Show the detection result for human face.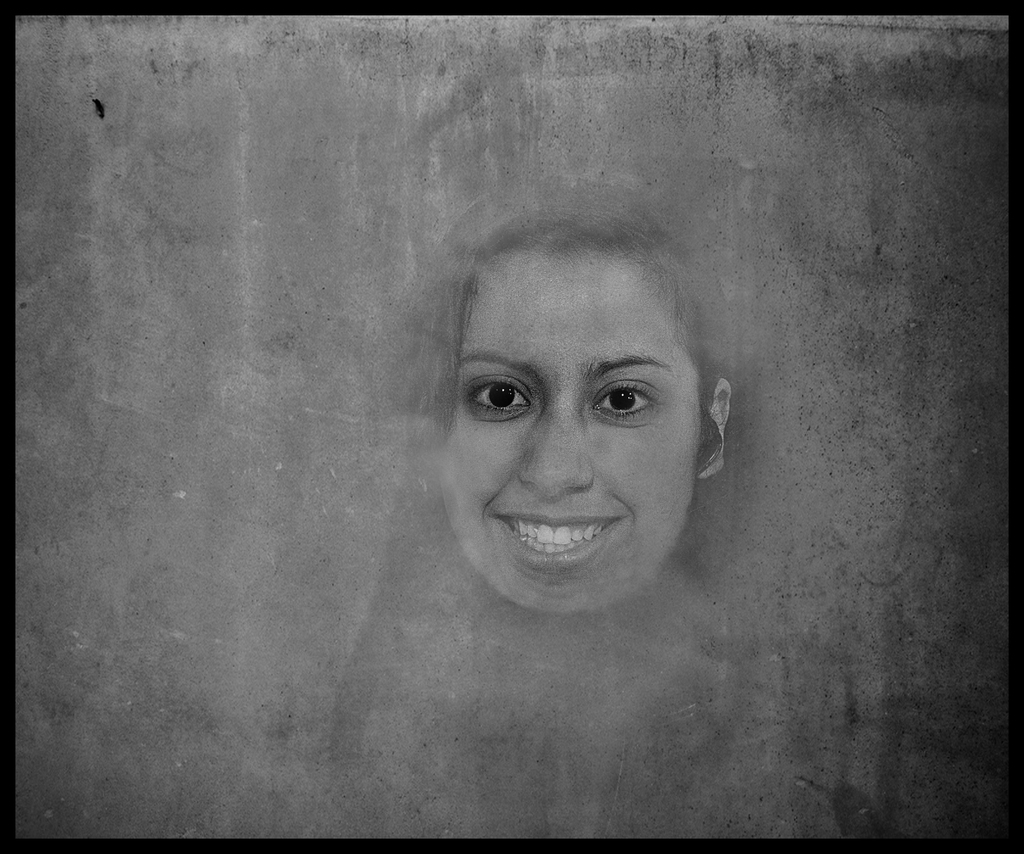
bbox=(442, 270, 706, 616).
